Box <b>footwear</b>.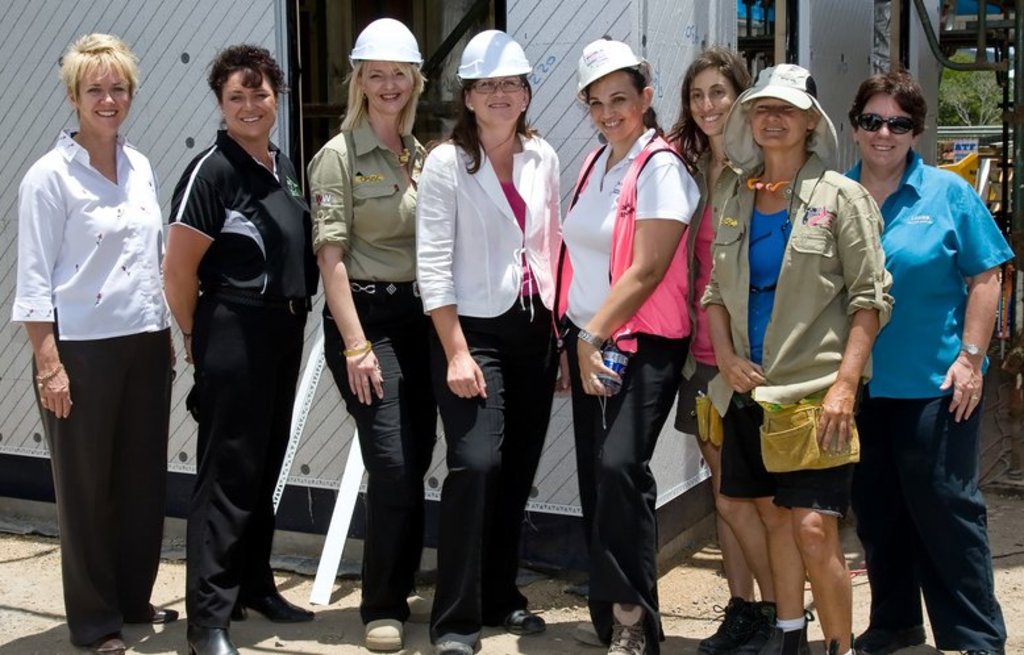
BBox(255, 591, 319, 629).
